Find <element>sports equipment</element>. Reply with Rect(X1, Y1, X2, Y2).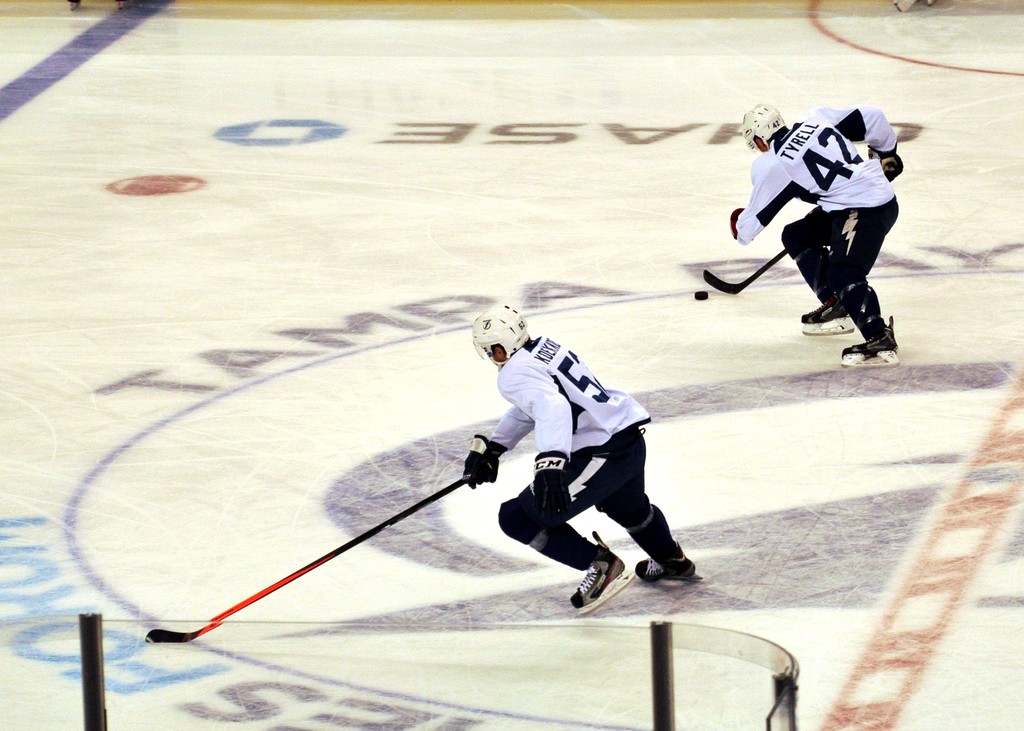
Rect(499, 494, 547, 546).
